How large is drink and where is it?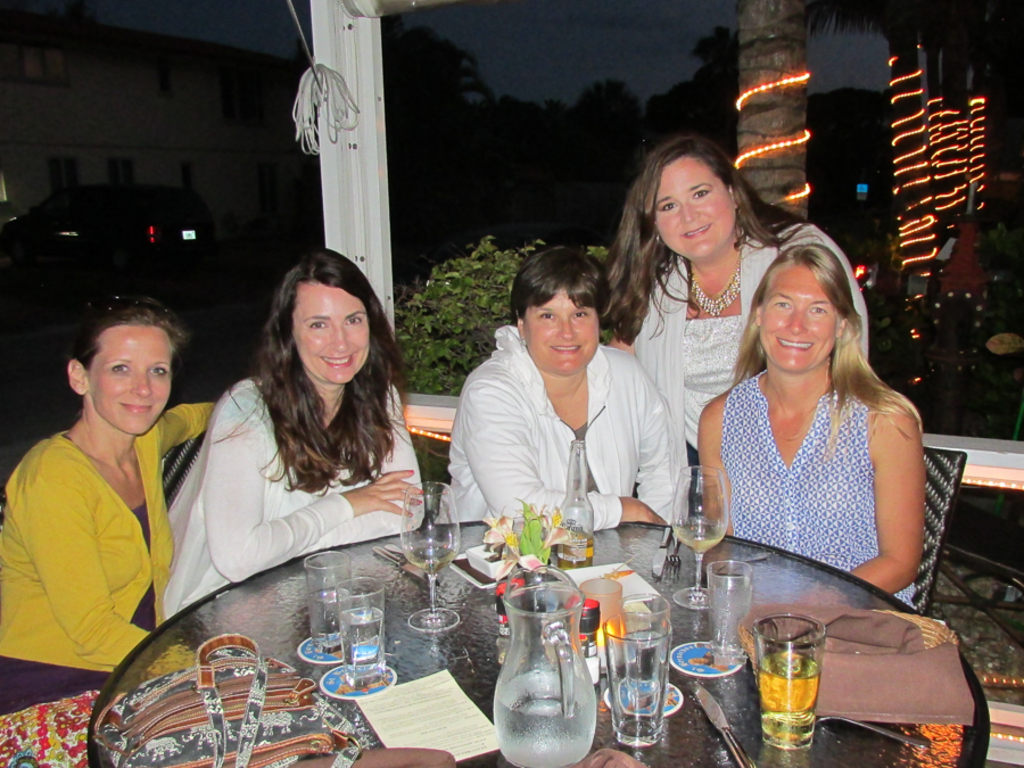
Bounding box: region(406, 544, 451, 571).
